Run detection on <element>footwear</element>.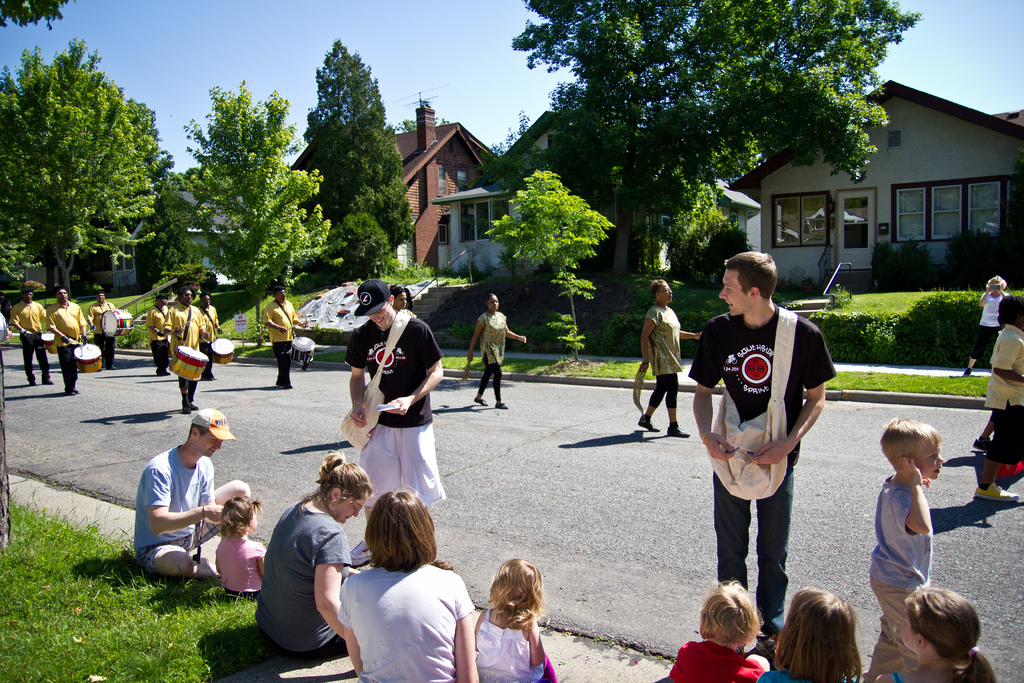
Result: [left=973, top=482, right=1023, bottom=506].
